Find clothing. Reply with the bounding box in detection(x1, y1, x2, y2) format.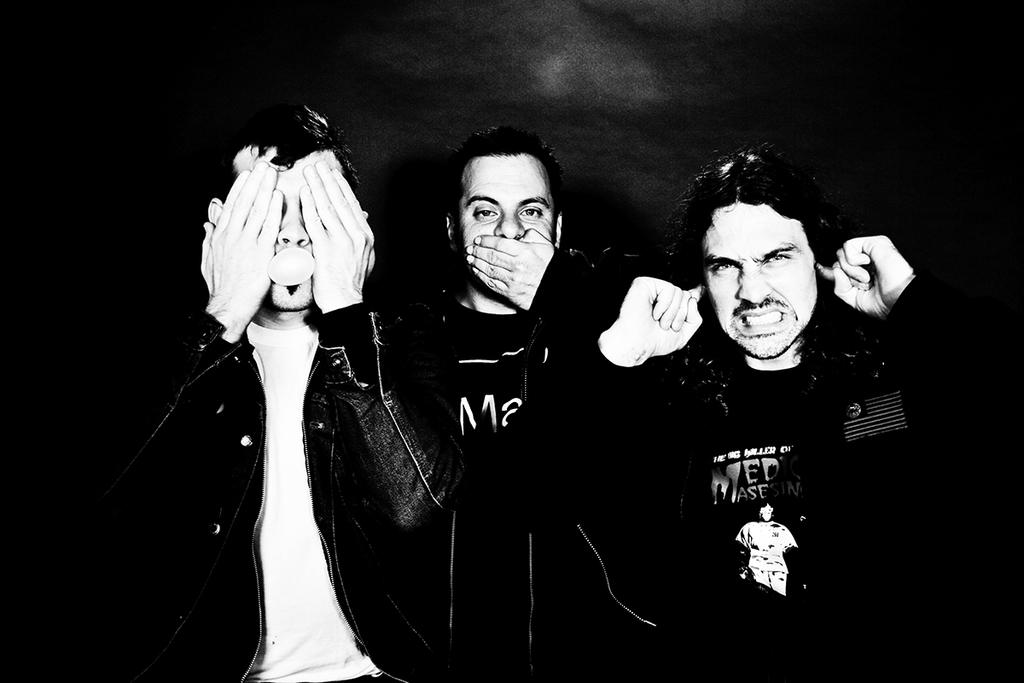
detection(89, 297, 469, 682).
